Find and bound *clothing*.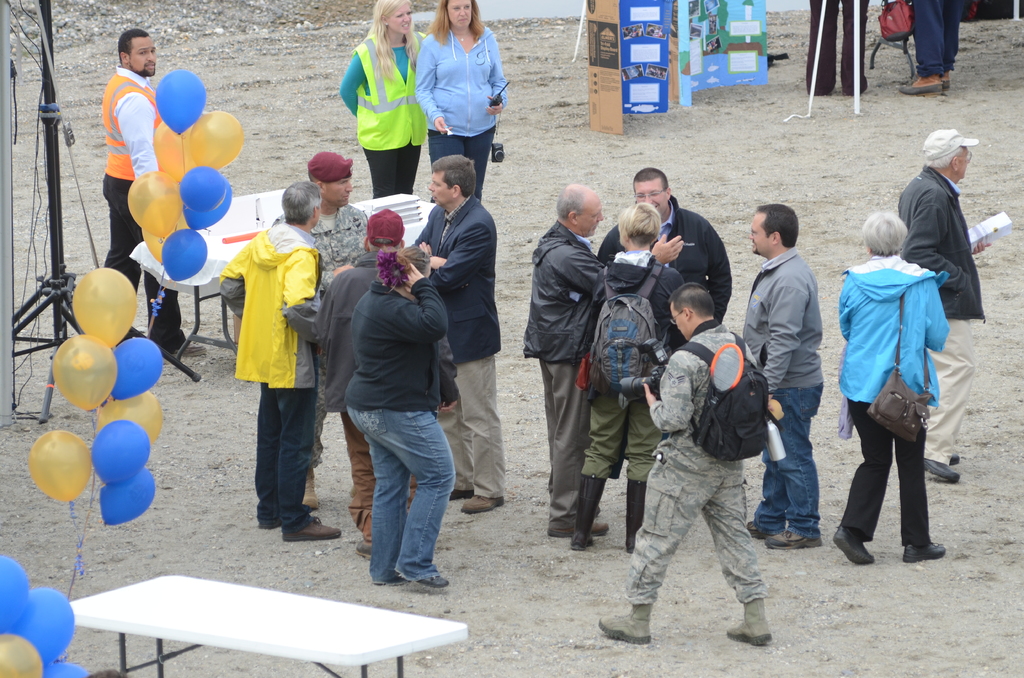
Bound: bbox(899, 165, 985, 466).
